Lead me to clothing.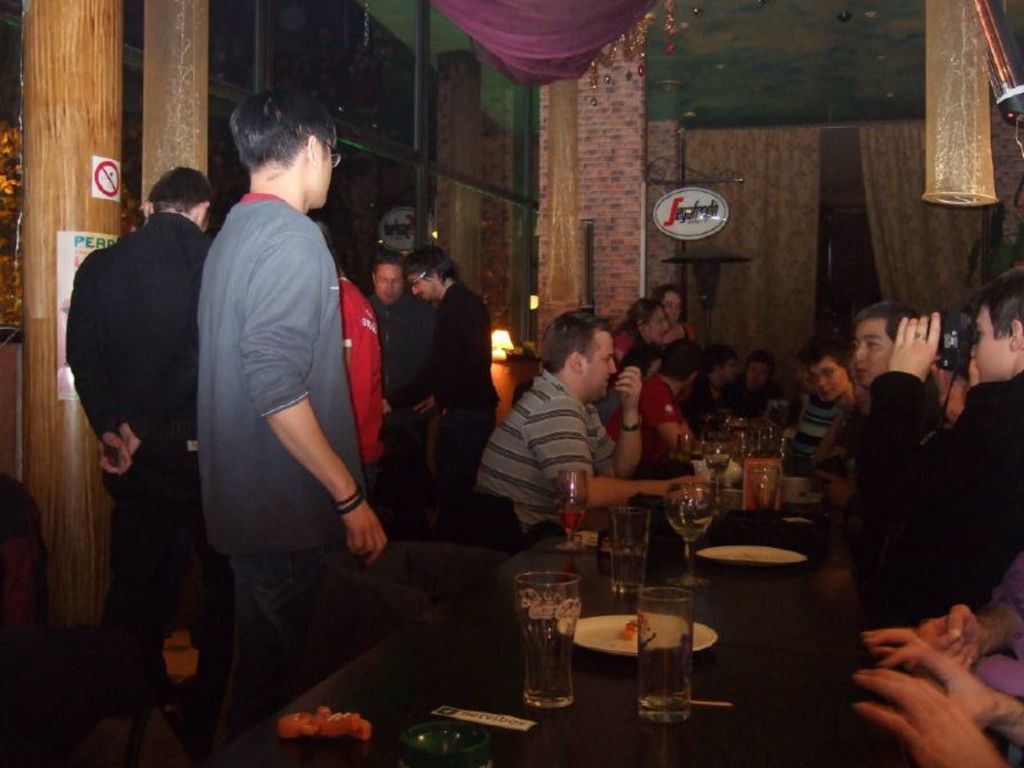
Lead to 381:294:433:495.
